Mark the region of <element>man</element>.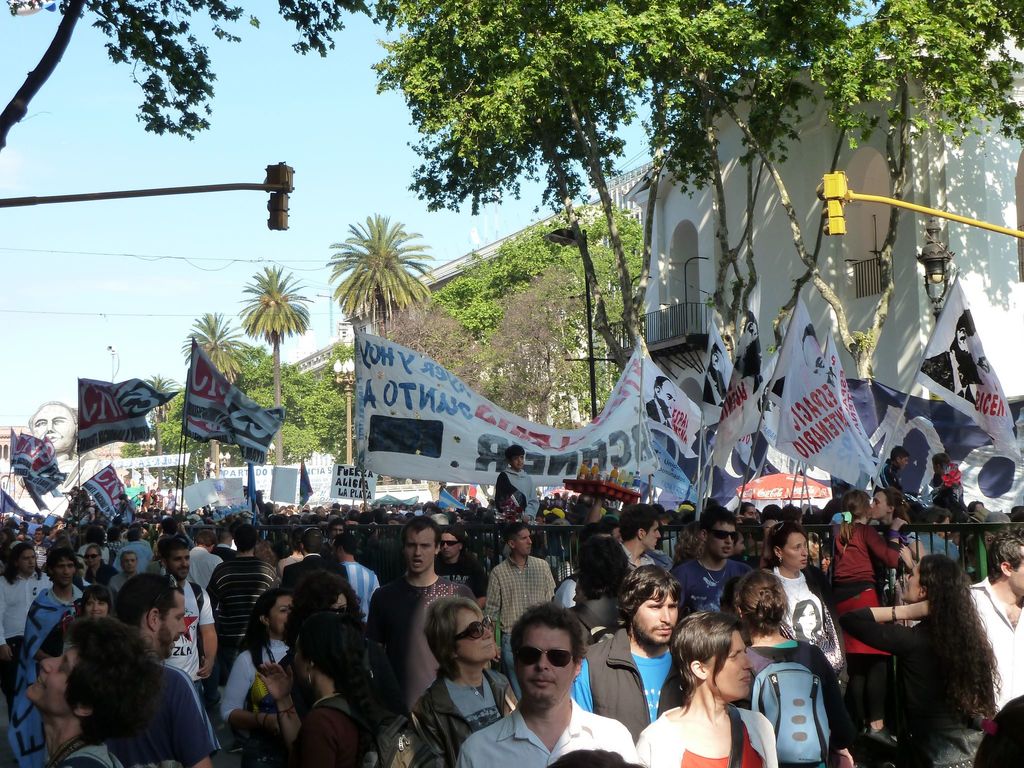
Region: 114/531/152/573.
